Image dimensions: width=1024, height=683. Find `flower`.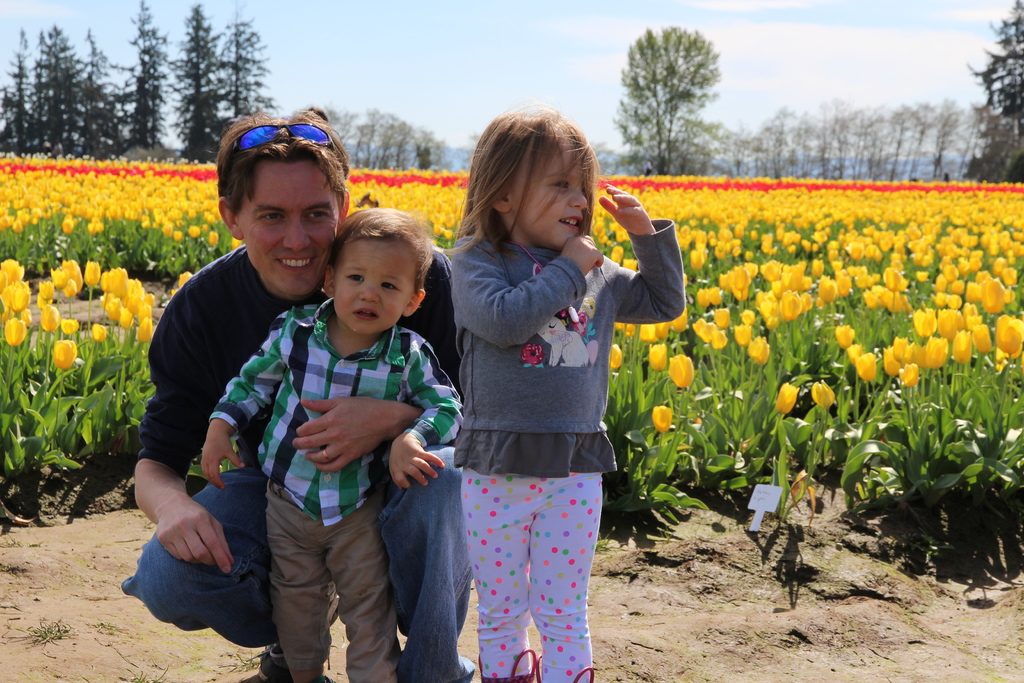
<box>810,378,840,411</box>.
